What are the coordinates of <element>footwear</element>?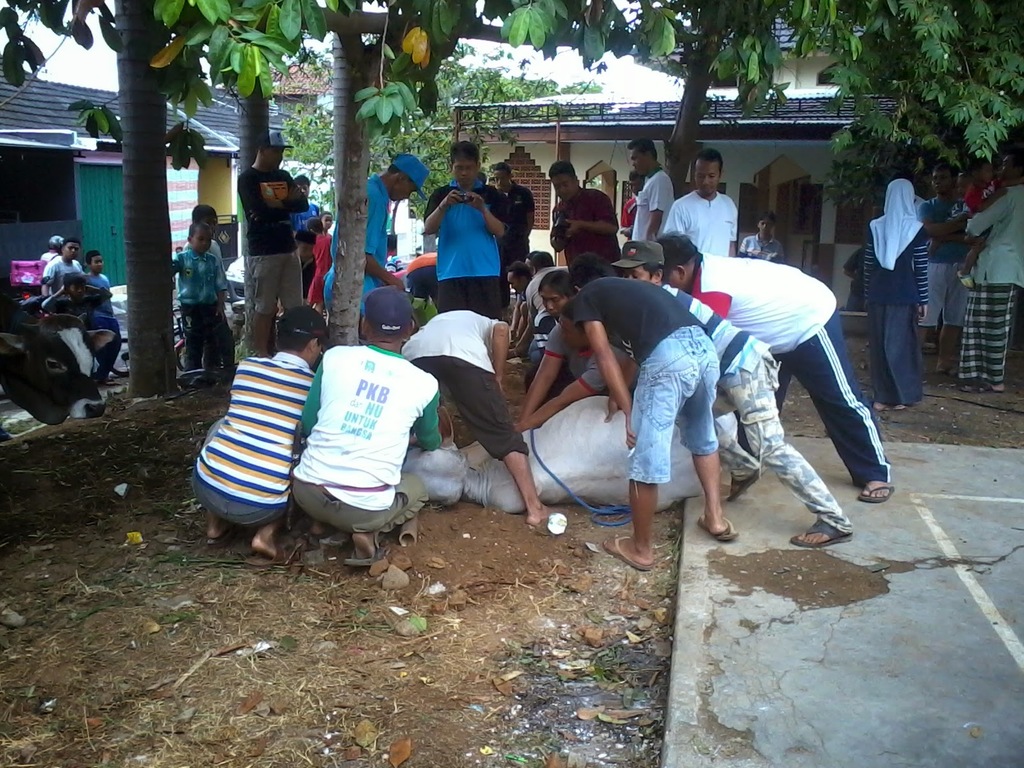
694,506,737,542.
